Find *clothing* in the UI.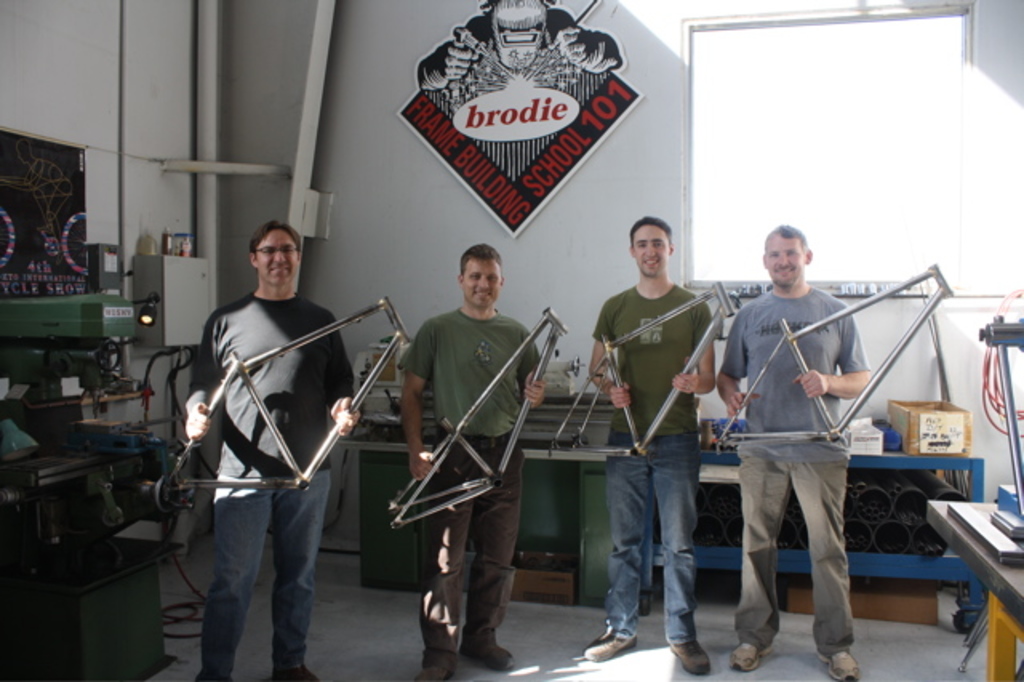
UI element at 720 283 870 661.
